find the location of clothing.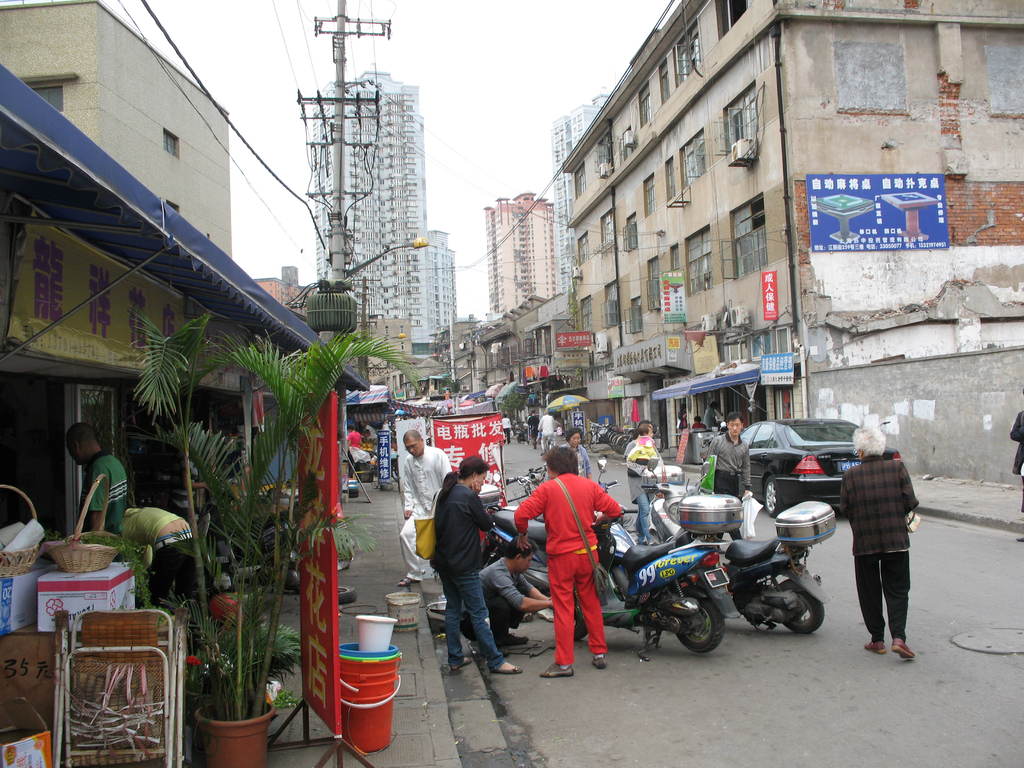
Location: {"left": 427, "top": 476, "right": 498, "bottom": 666}.
